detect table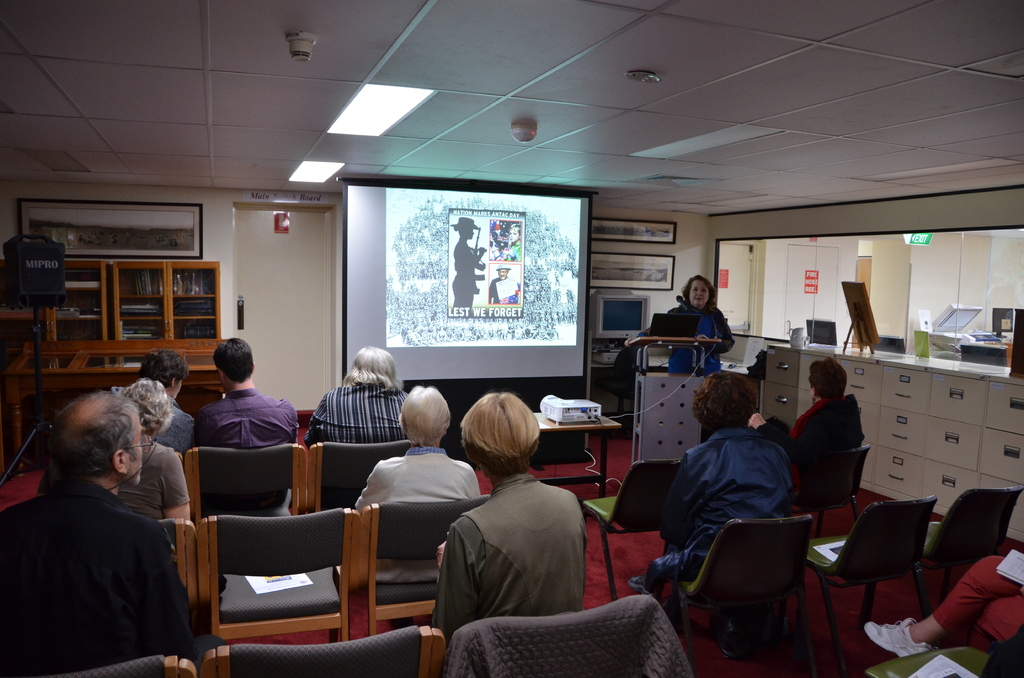
bbox=[623, 310, 728, 468]
